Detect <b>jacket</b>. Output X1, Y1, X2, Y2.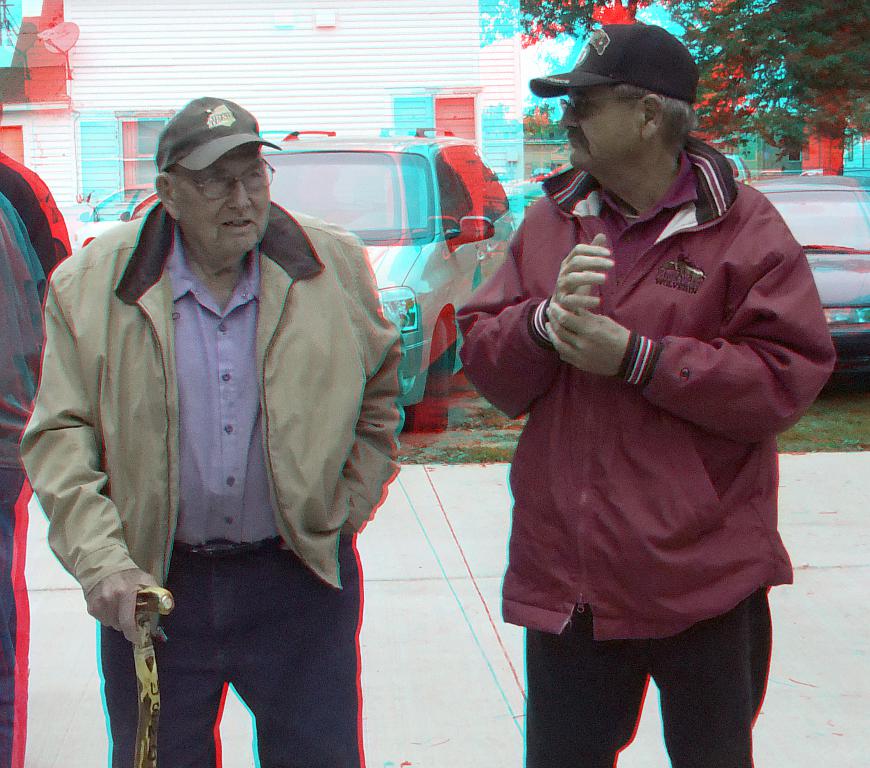
13, 133, 399, 621.
